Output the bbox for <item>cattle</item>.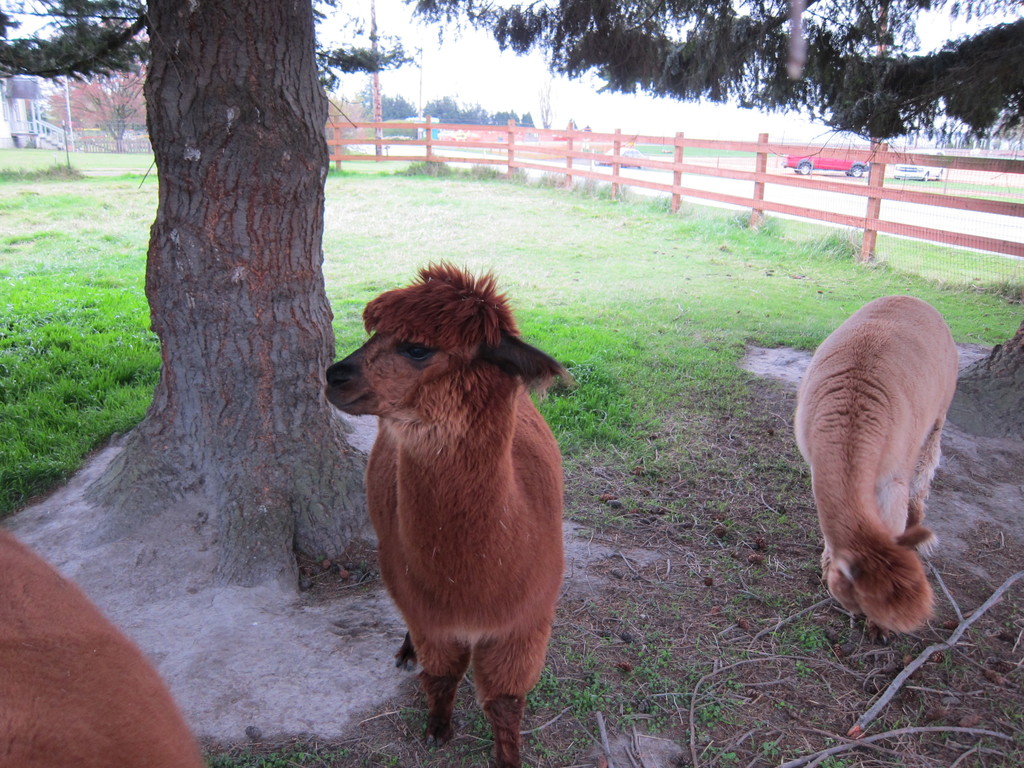
BBox(794, 294, 961, 644).
